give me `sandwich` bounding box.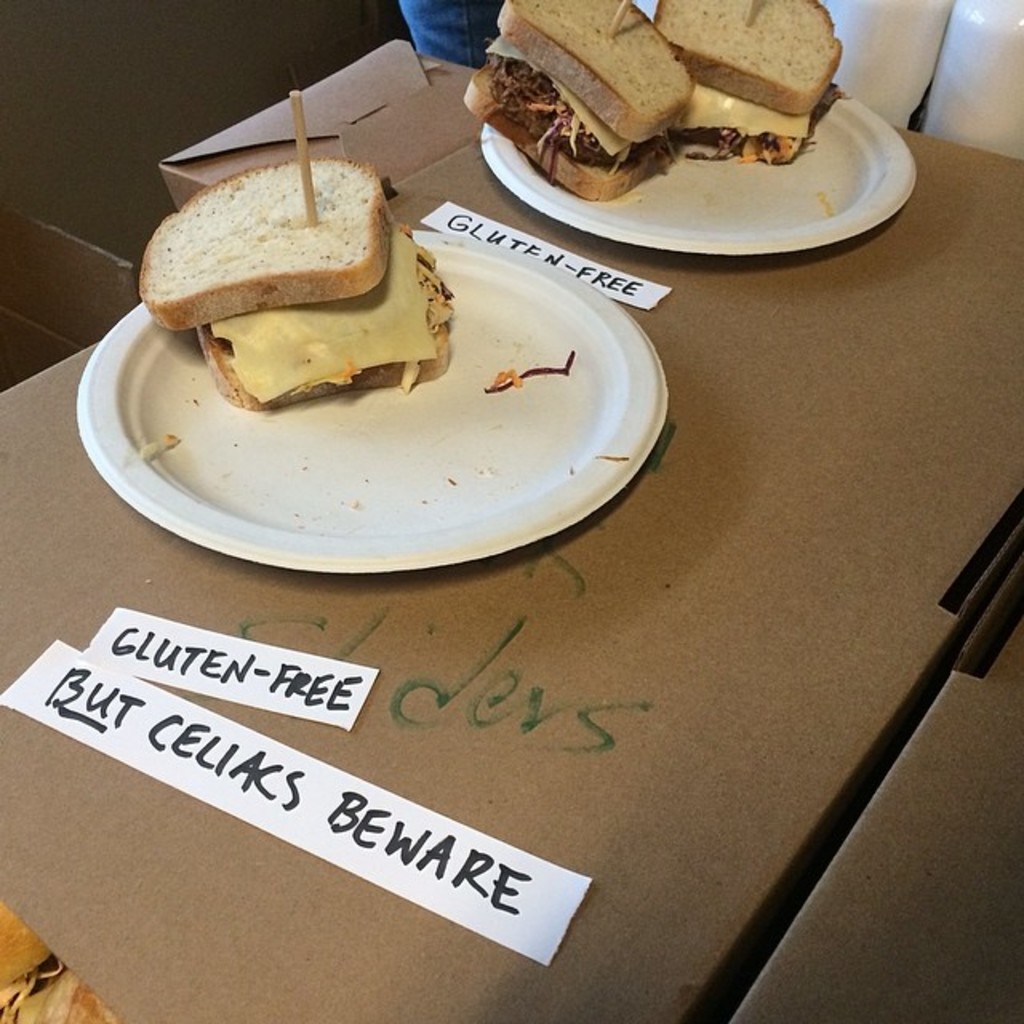
<bbox>648, 0, 843, 160</bbox>.
